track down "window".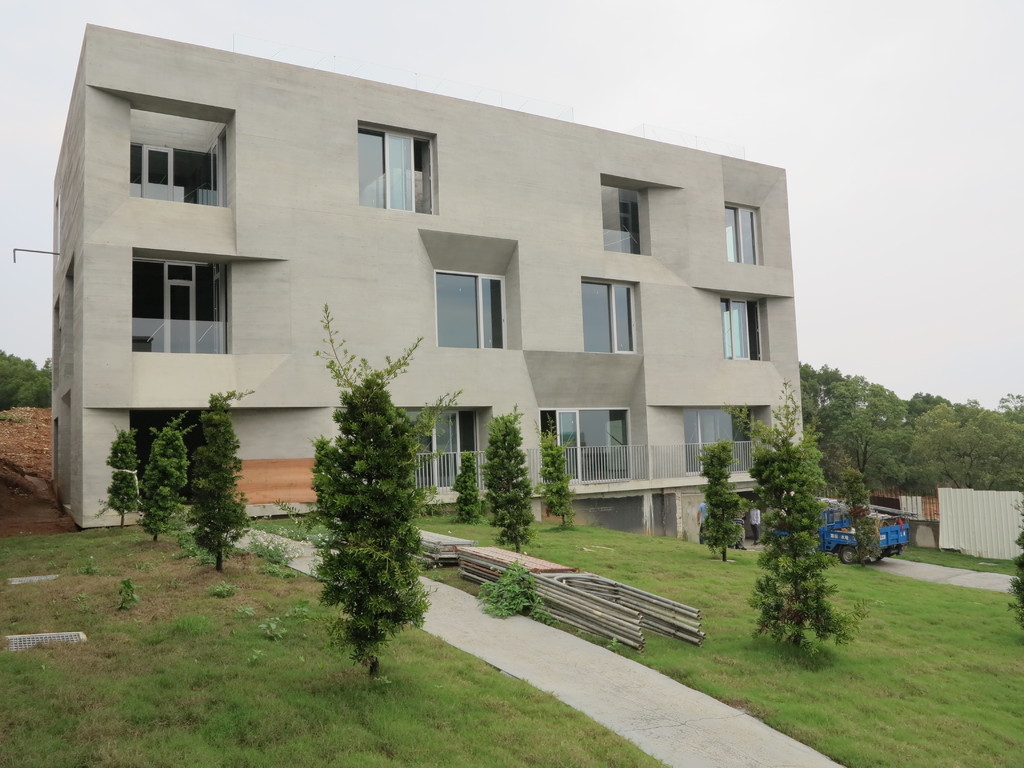
Tracked to <bbox>432, 269, 509, 351</bbox>.
